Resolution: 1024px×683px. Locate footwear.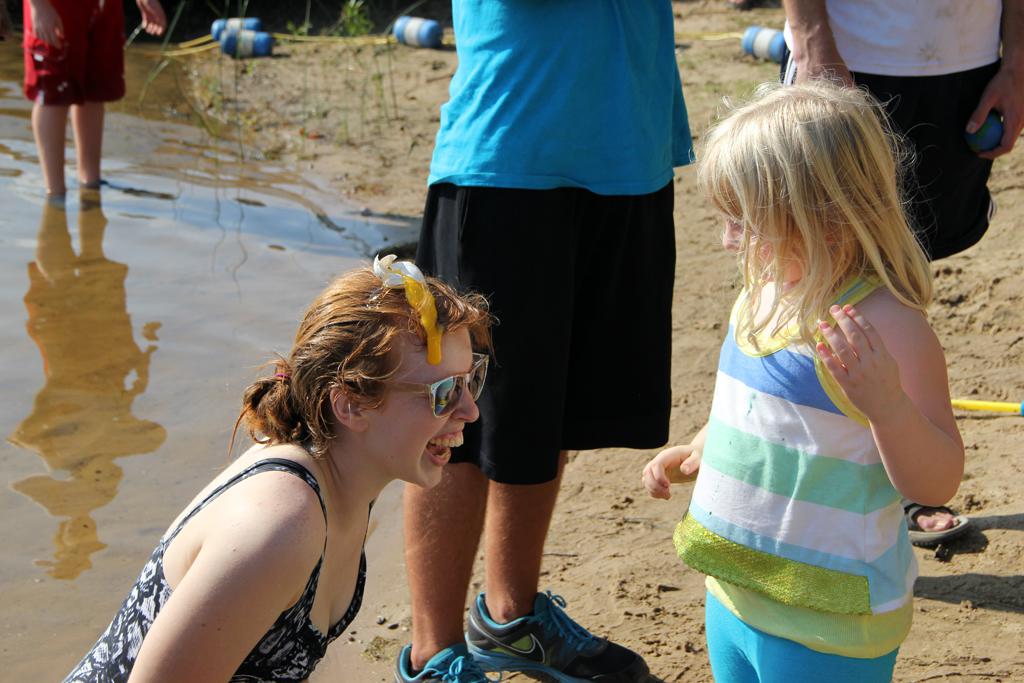
region(396, 643, 491, 682).
